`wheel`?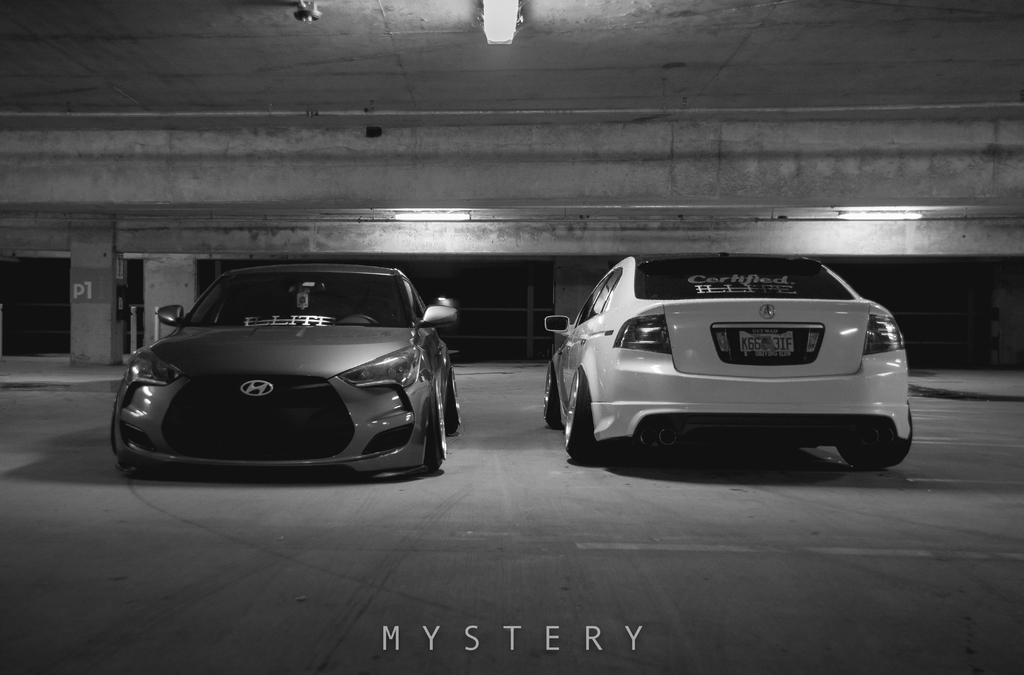
bbox(428, 378, 449, 466)
